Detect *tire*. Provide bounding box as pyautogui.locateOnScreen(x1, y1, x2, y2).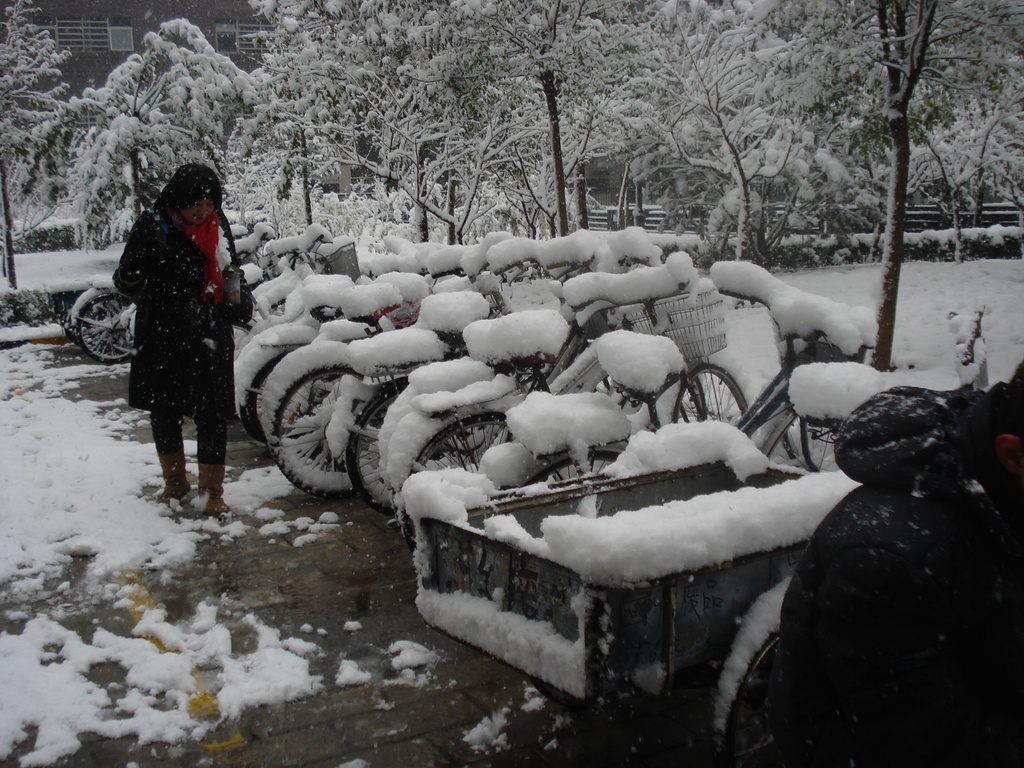
pyautogui.locateOnScreen(347, 388, 408, 516).
